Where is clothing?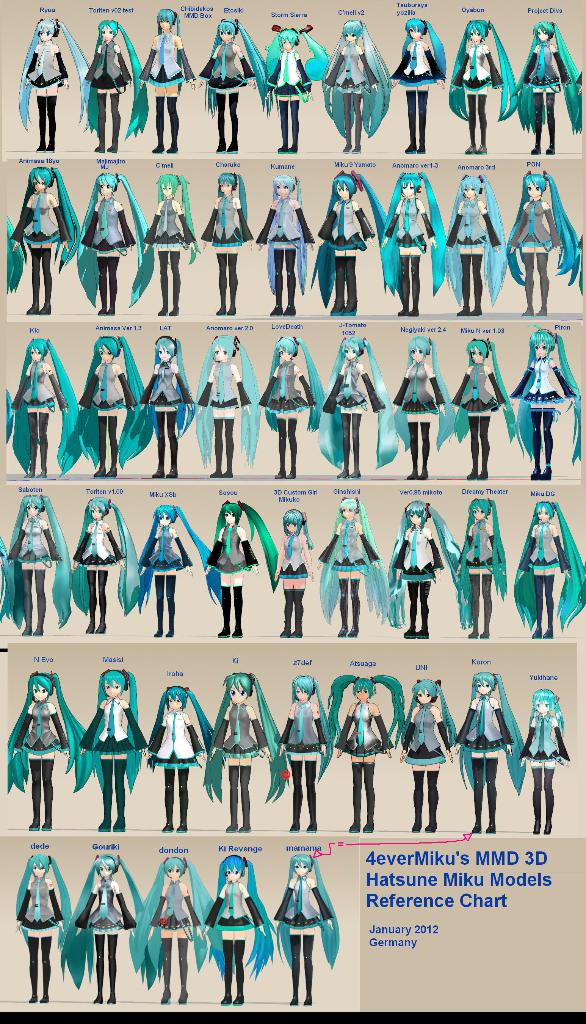
pyautogui.locateOnScreen(338, 364, 362, 412).
